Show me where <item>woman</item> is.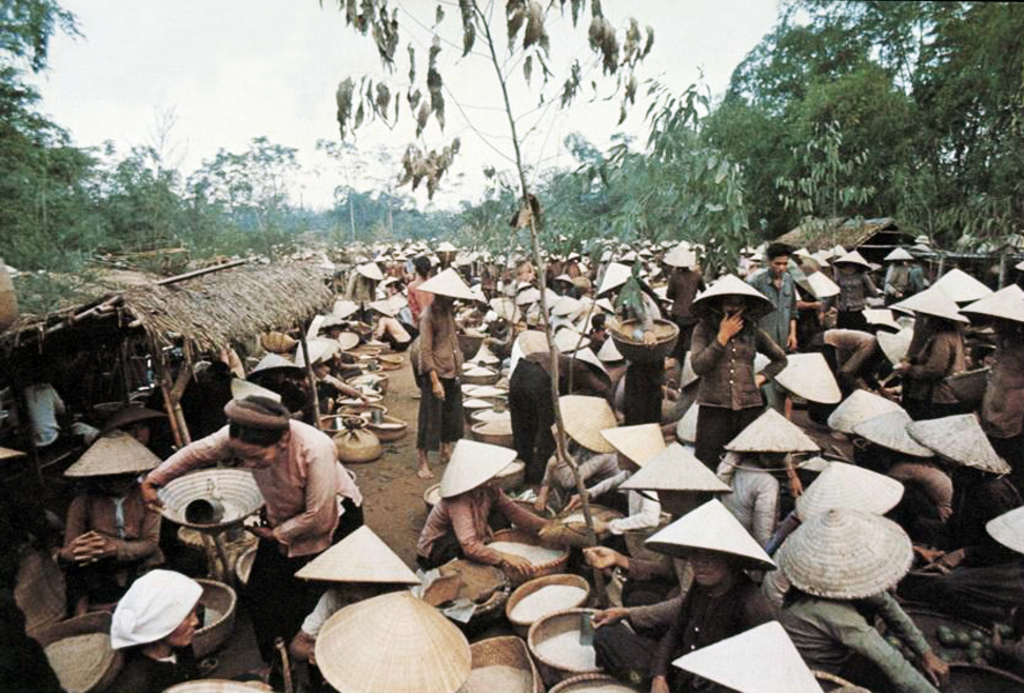
<item>woman</item> is at [687,275,800,469].
